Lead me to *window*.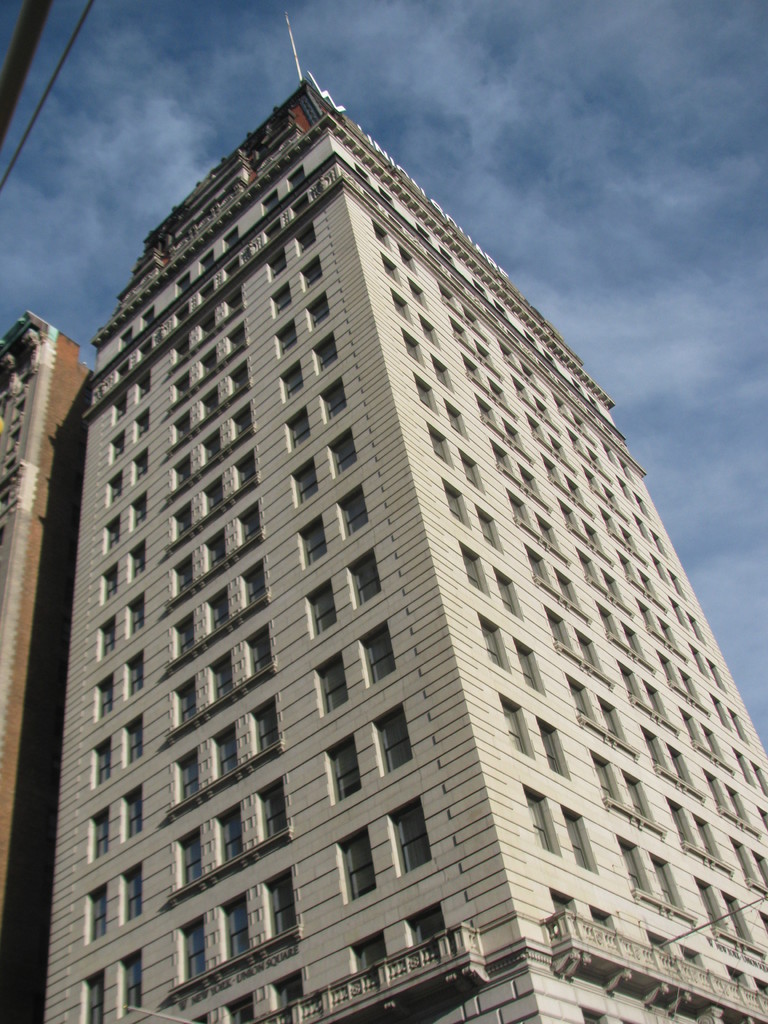
Lead to <bbox>413, 227, 434, 244</bbox>.
